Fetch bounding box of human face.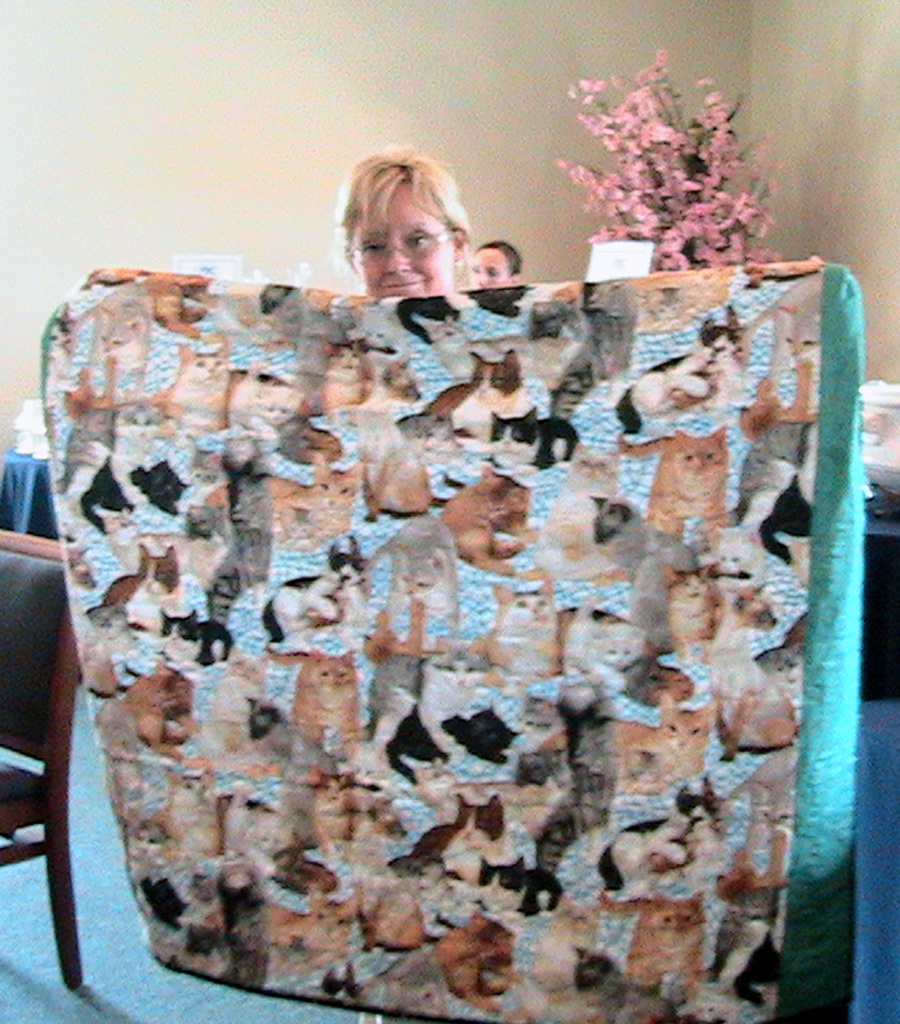
Bbox: [358, 183, 454, 297].
